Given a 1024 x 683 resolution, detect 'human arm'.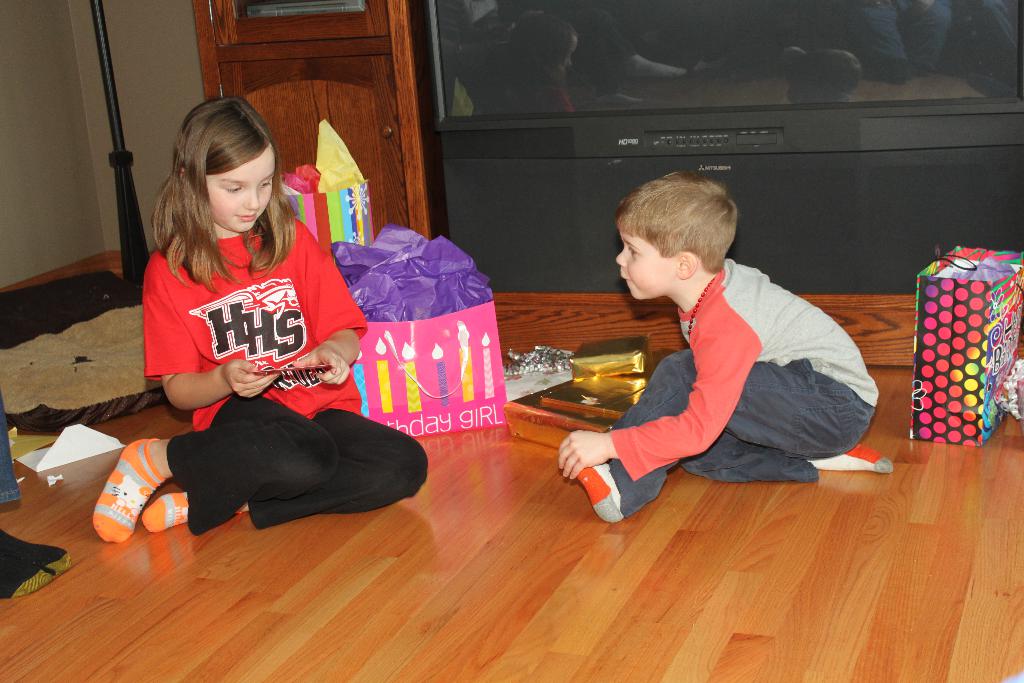
{"left": 609, "top": 309, "right": 776, "bottom": 502}.
